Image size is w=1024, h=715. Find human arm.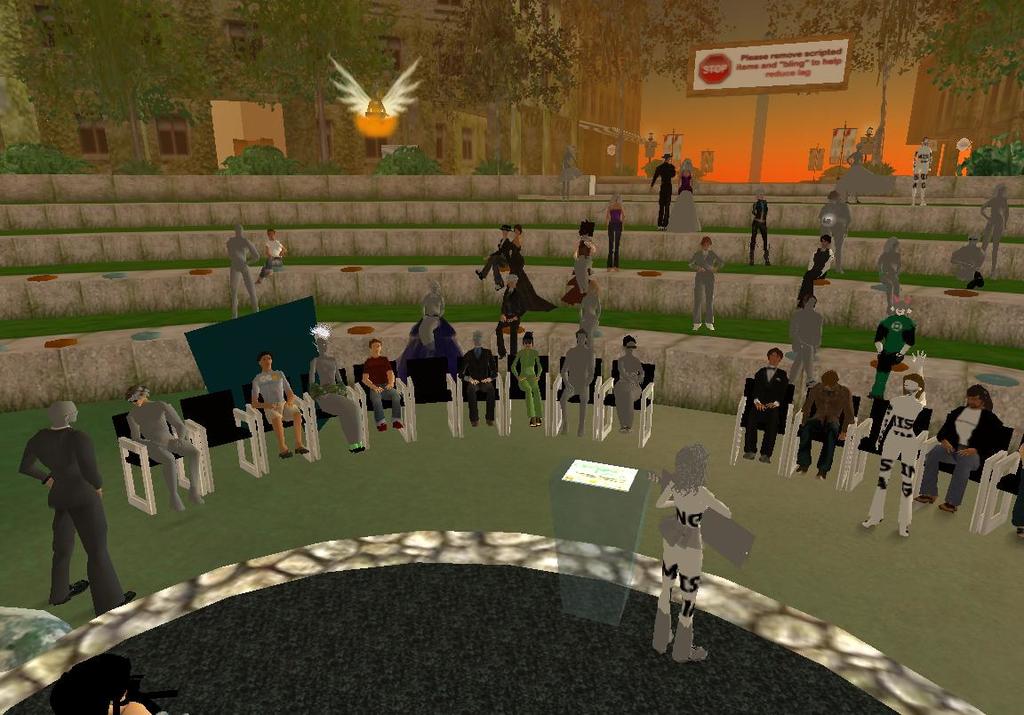
(left=78, top=436, right=101, bottom=498).
